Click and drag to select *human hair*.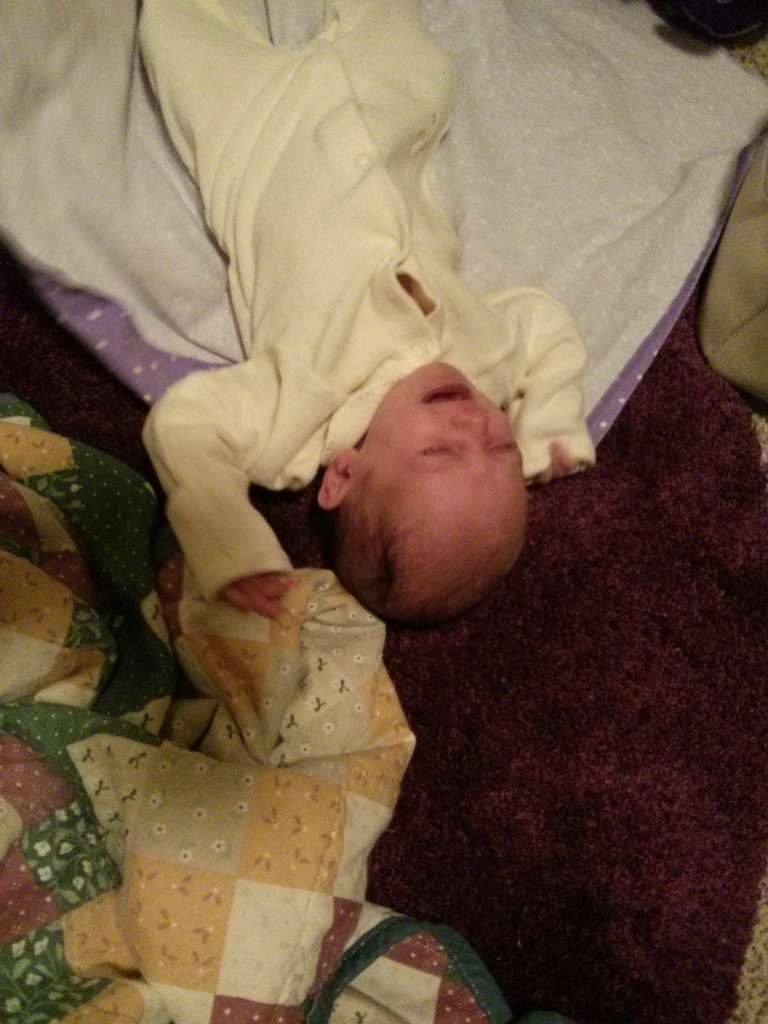
Selection: left=331, top=464, right=527, bottom=639.
